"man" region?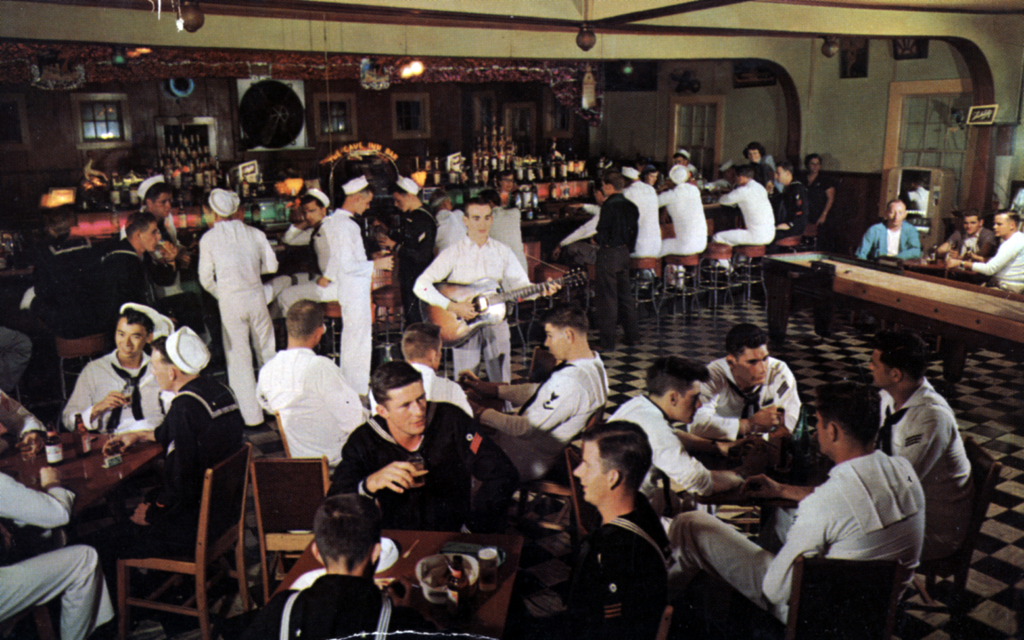
BBox(428, 185, 466, 249)
